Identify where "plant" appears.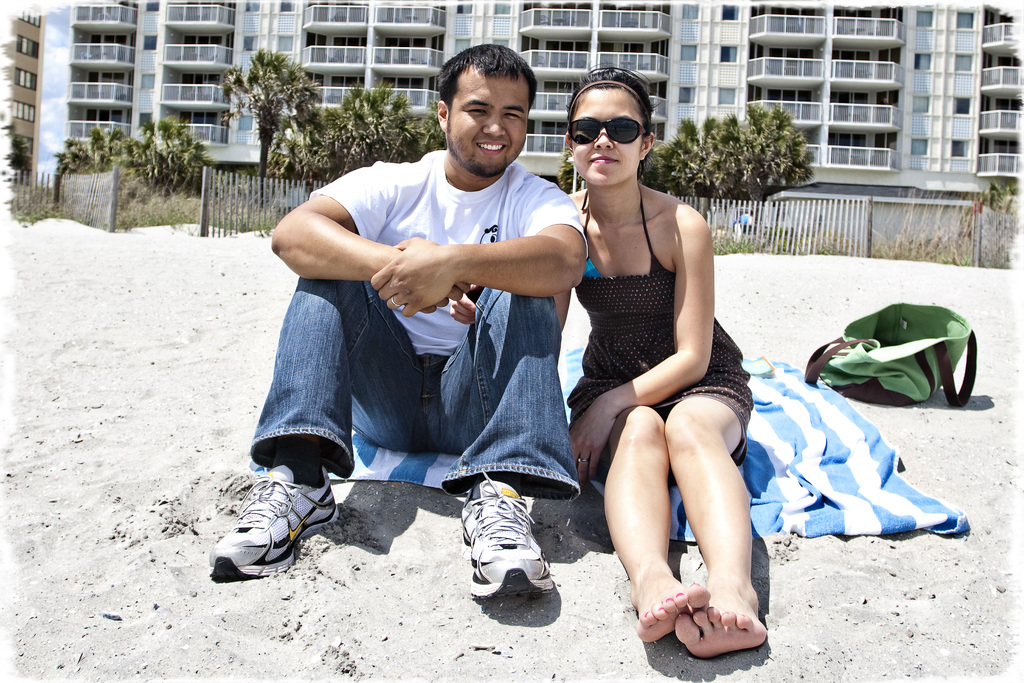
Appears at pyautogui.locateOnScreen(132, 103, 263, 200).
